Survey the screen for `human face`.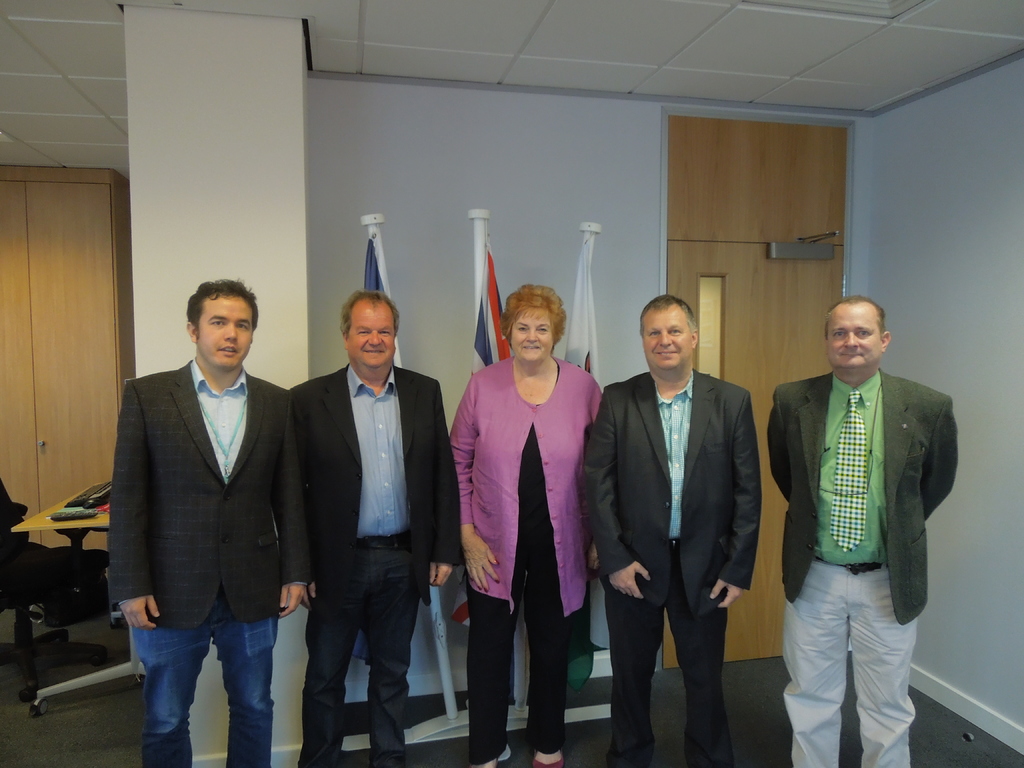
Survey found: box(200, 298, 256, 371).
